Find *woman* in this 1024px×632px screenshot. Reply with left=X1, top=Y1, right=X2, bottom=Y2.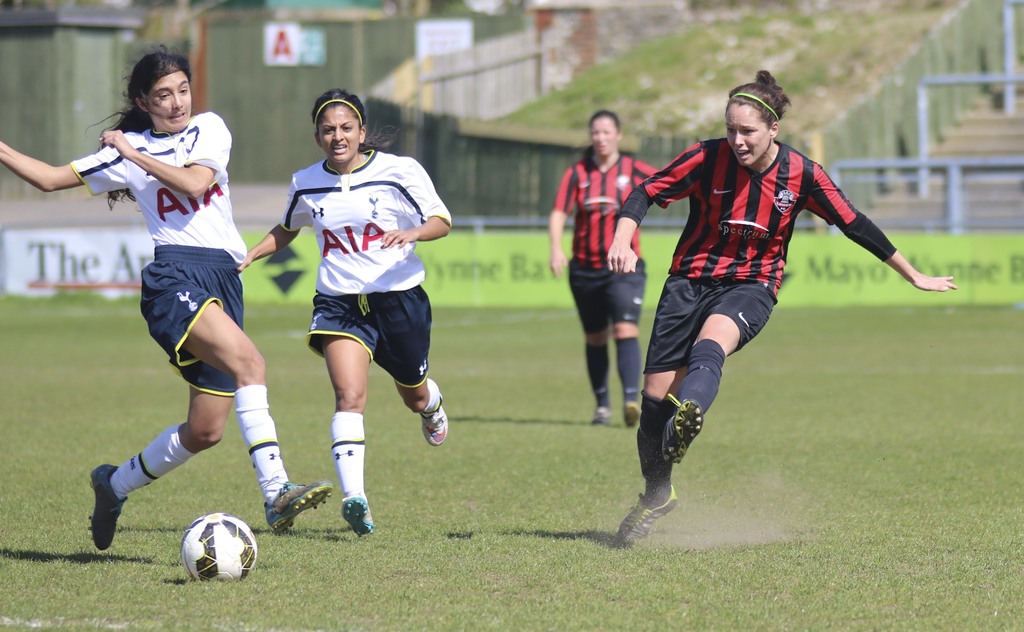
left=546, top=107, right=664, bottom=431.
